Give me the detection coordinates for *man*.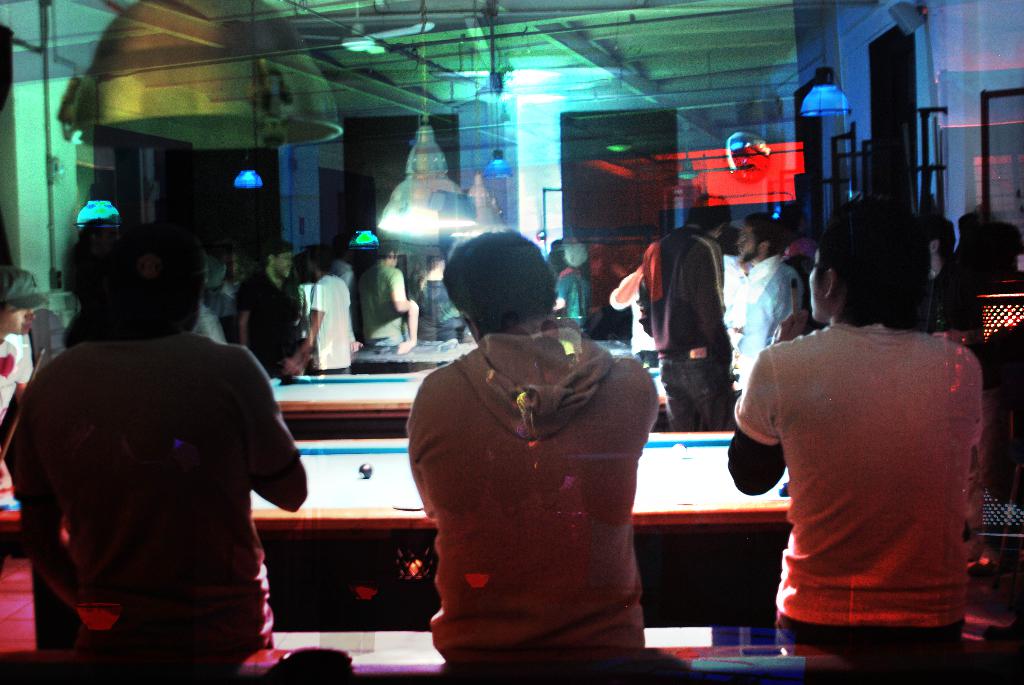
x1=352, y1=240, x2=415, y2=348.
